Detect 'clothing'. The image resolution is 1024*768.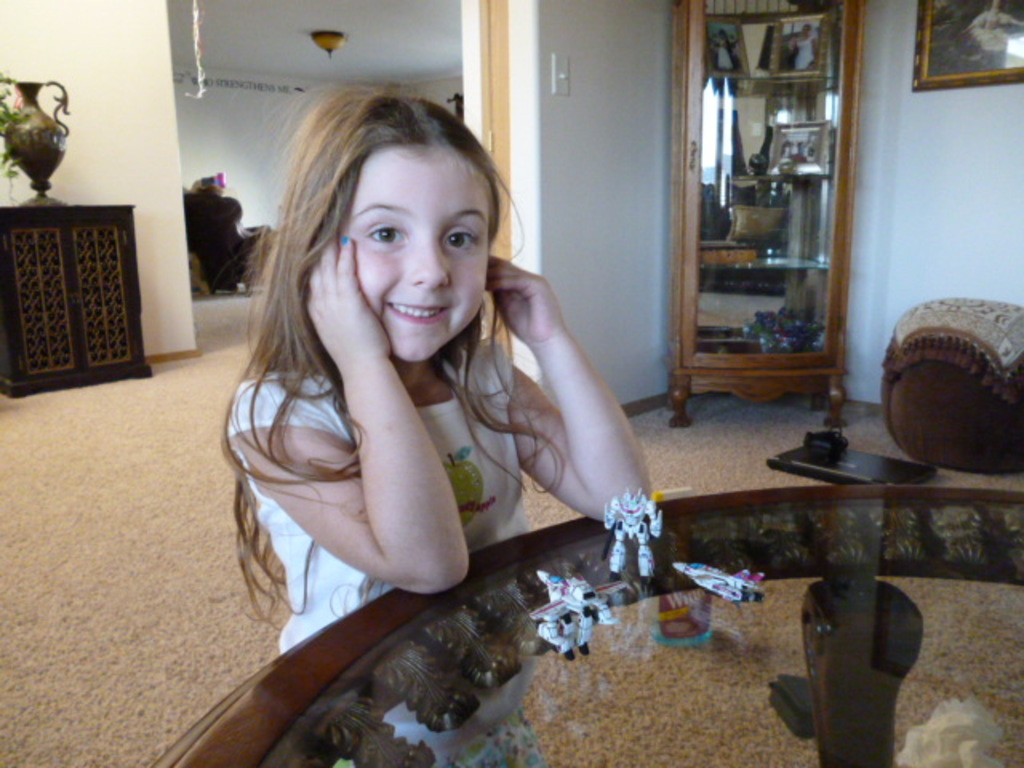
232/328/518/653.
